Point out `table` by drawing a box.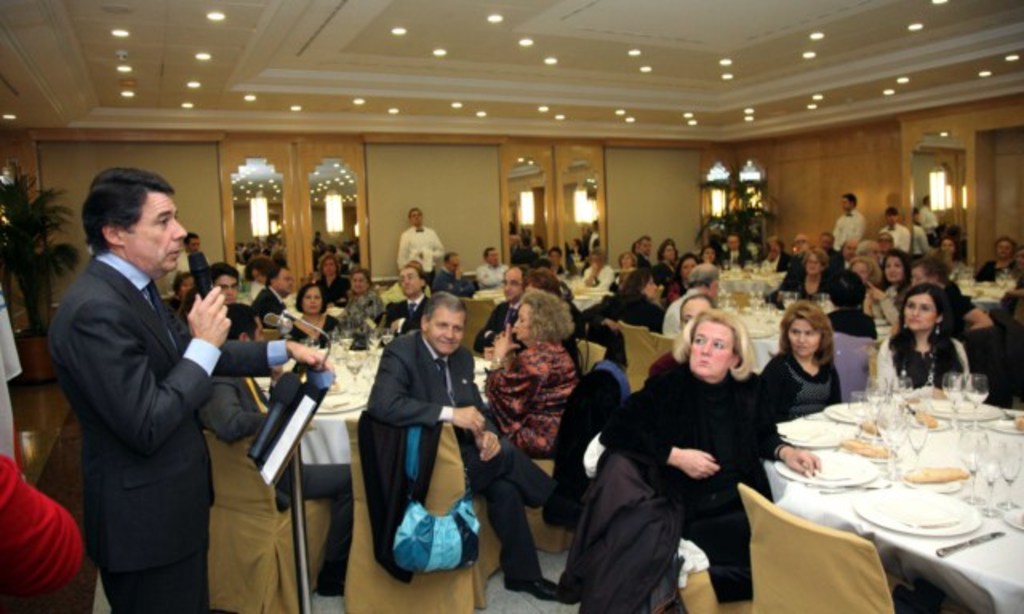
[763,387,1022,612].
